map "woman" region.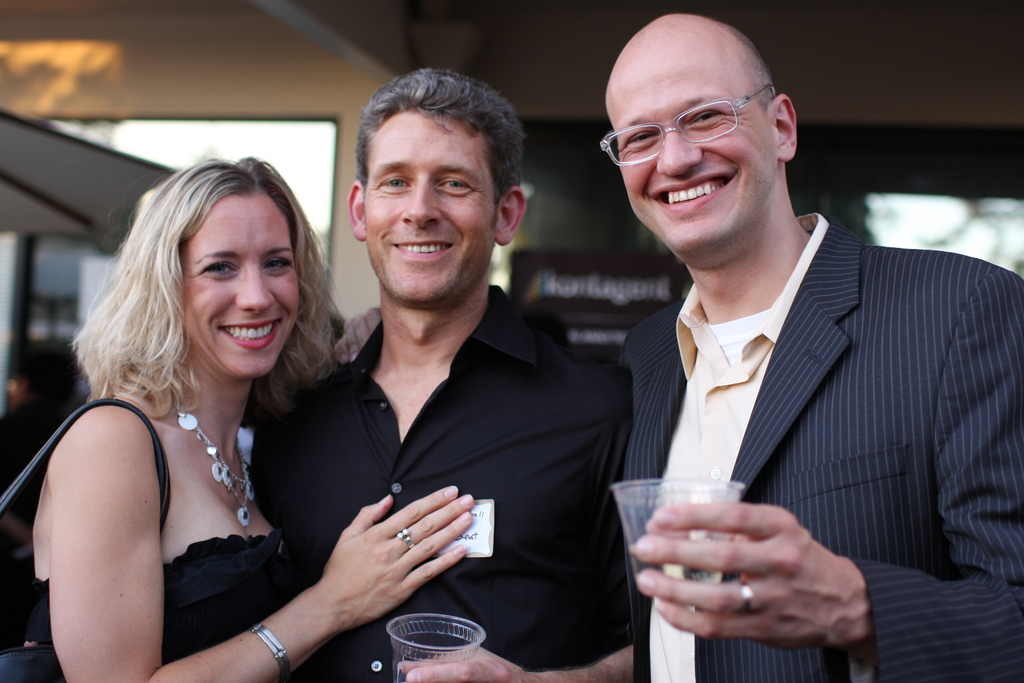
Mapped to select_region(23, 156, 474, 682).
